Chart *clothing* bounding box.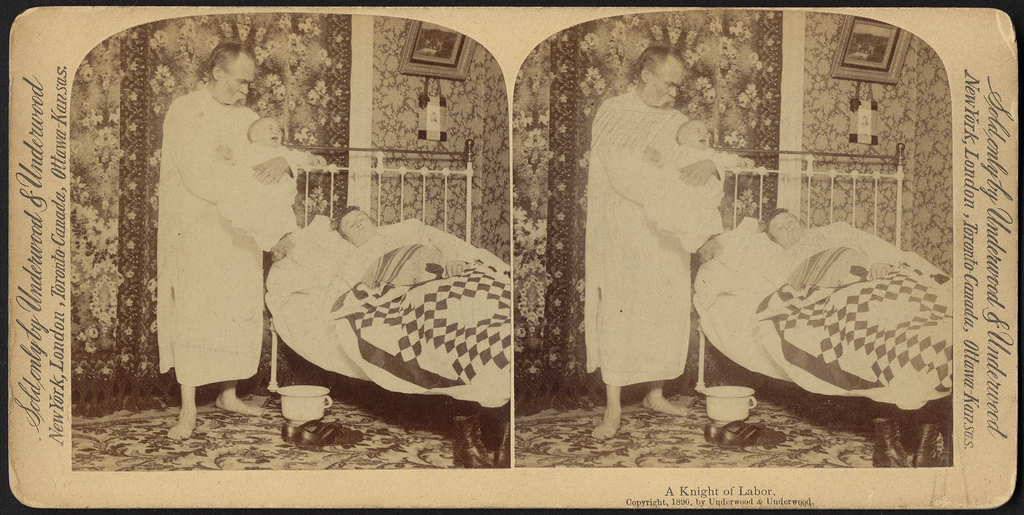
Charted: bbox(211, 141, 298, 251).
